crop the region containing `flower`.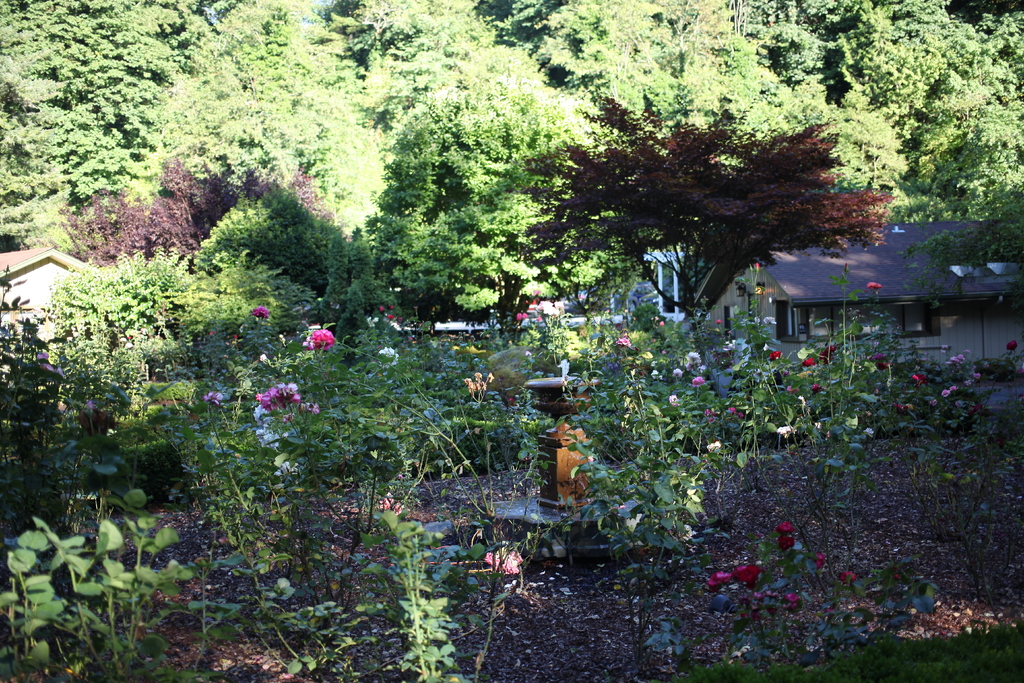
Crop region: <bbox>838, 572, 858, 582</bbox>.
